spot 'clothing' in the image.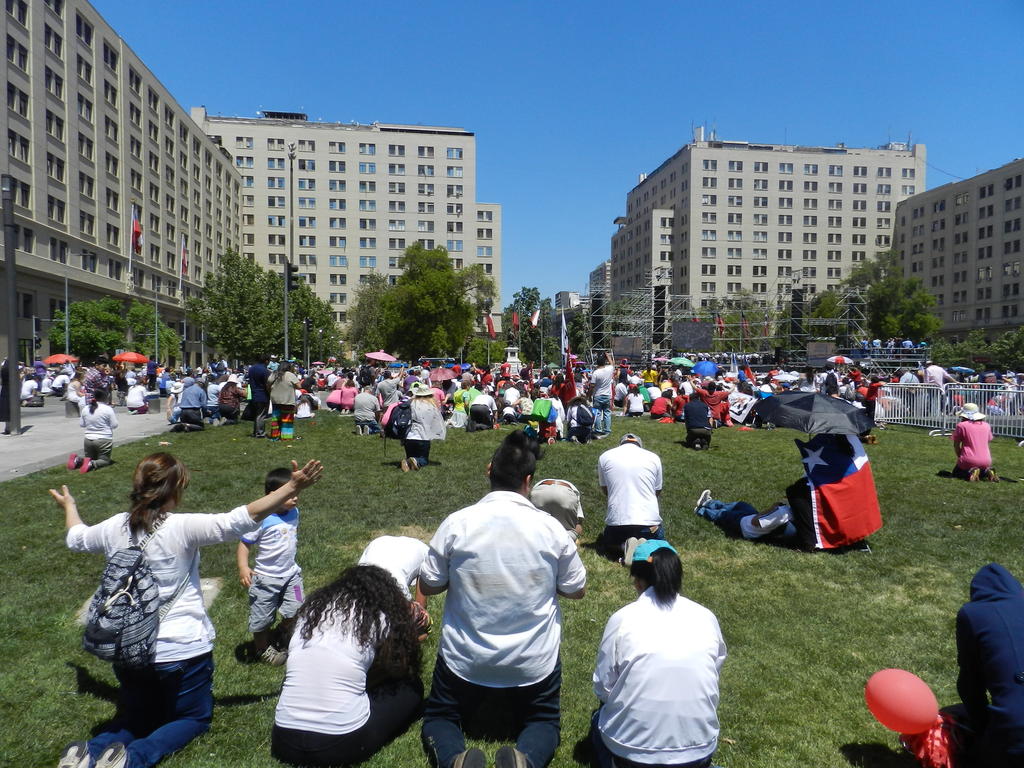
'clothing' found at (left=65, top=493, right=255, bottom=767).
